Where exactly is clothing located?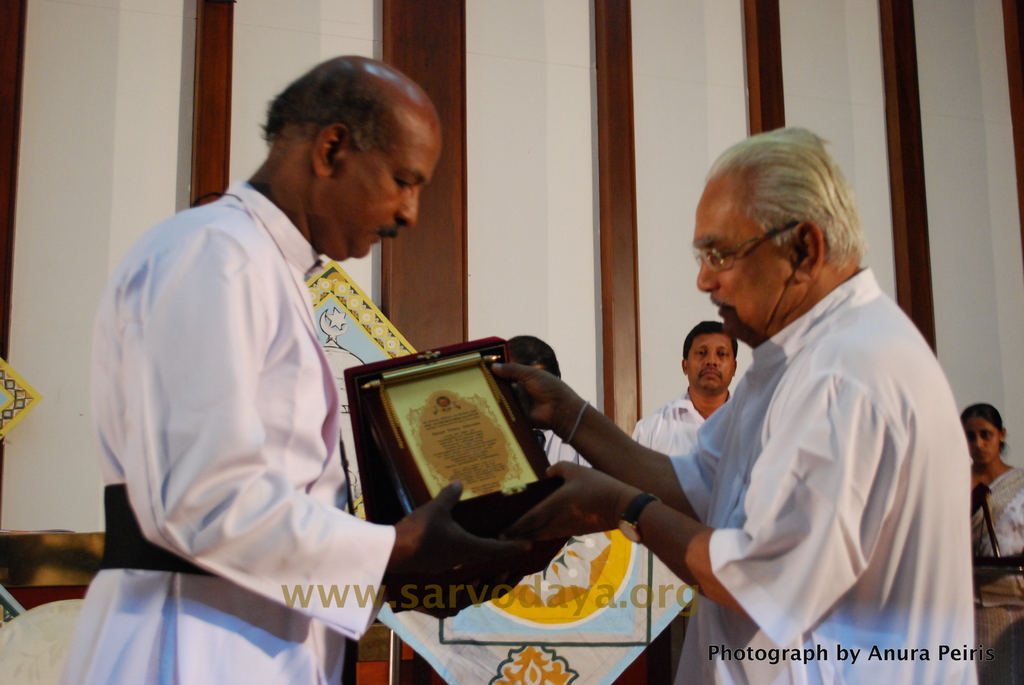
Its bounding box is 960:457:1023:580.
